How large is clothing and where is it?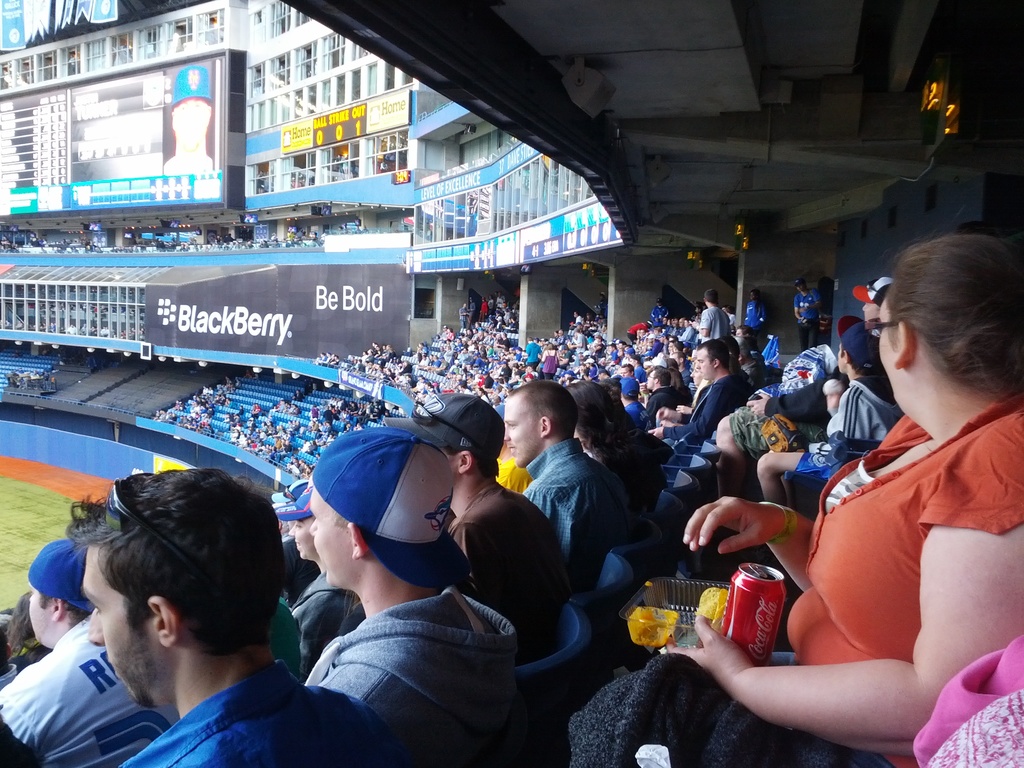
Bounding box: bbox(117, 661, 391, 767).
